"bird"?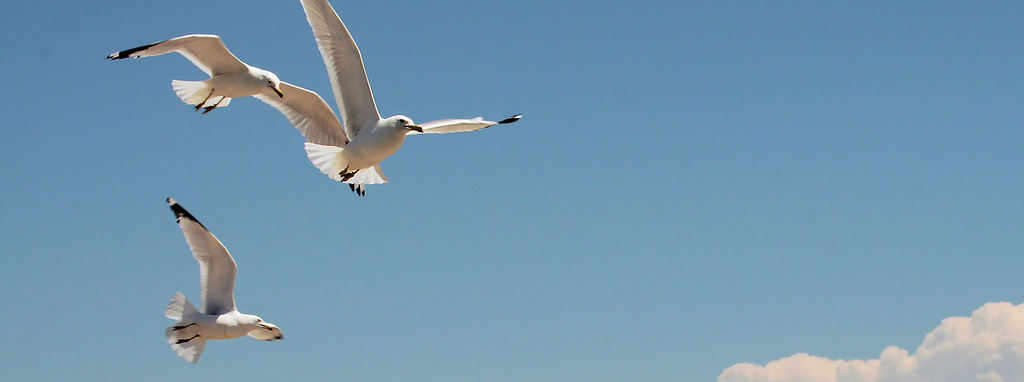
107,31,351,147
